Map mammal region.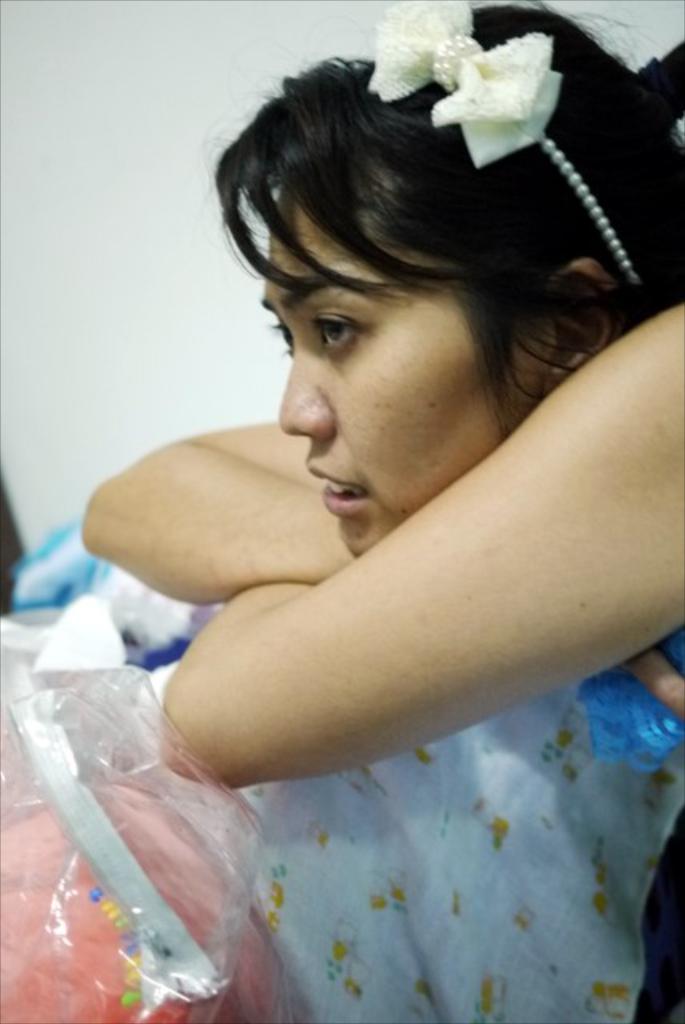
Mapped to box(109, 40, 684, 746).
